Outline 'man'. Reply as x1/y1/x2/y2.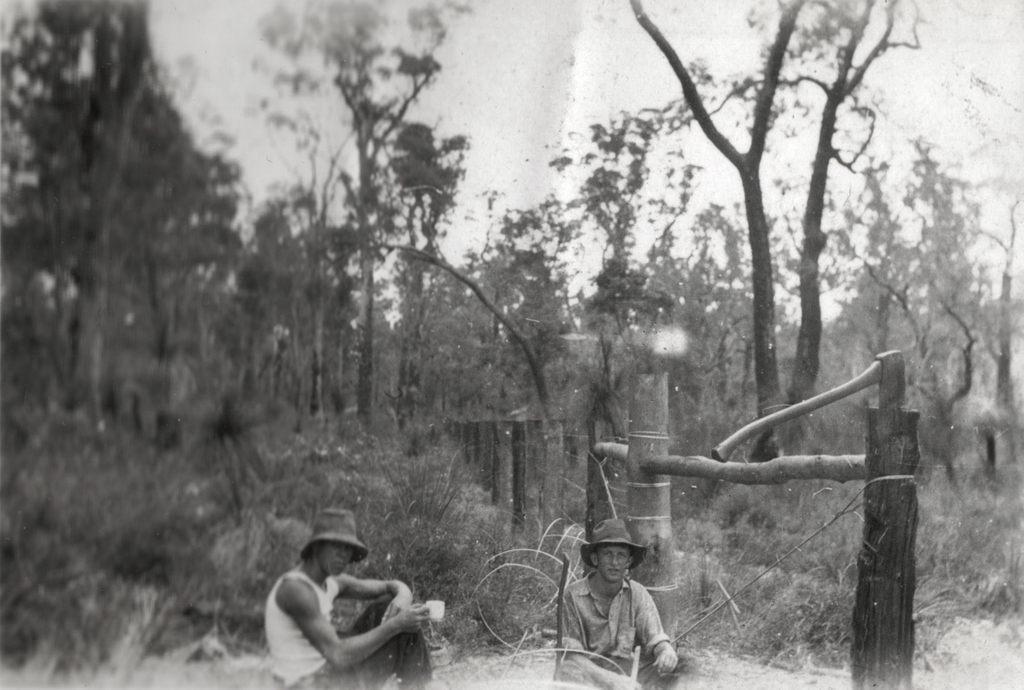
268/510/439/689.
